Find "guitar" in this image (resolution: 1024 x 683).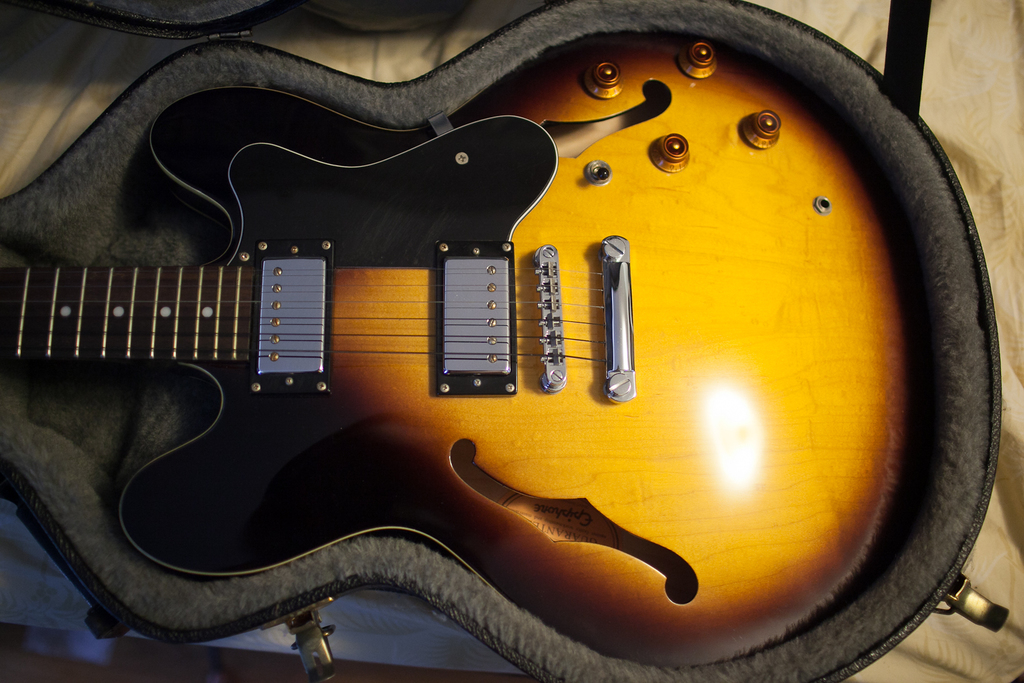
region(36, 36, 1010, 647).
